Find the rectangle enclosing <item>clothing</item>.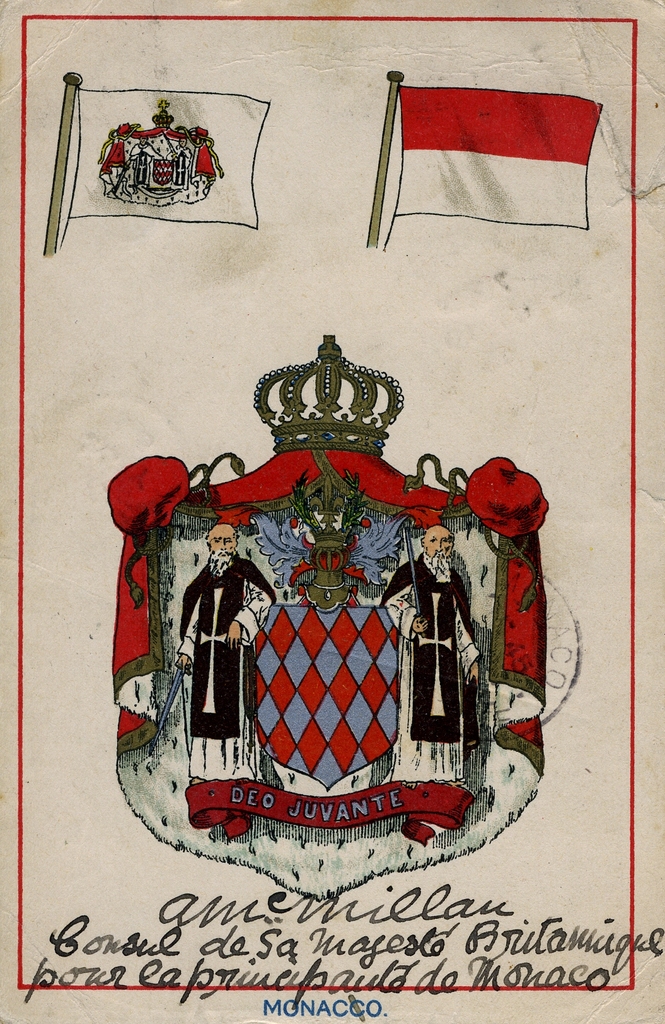
BBox(181, 548, 275, 778).
